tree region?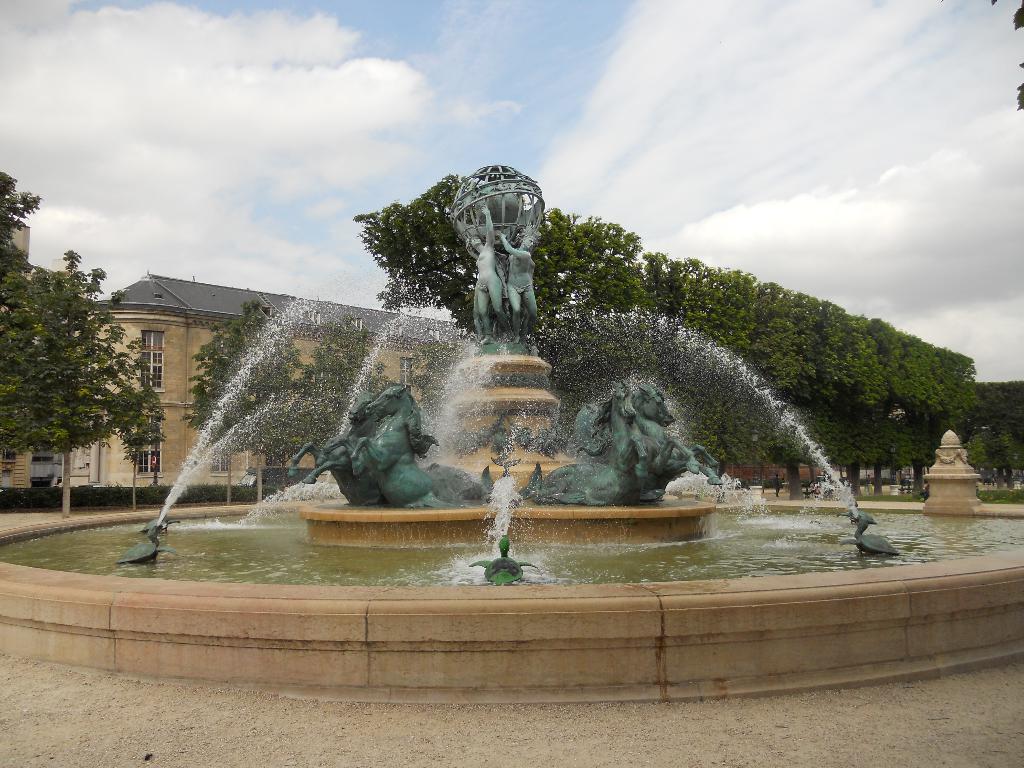
rect(410, 340, 472, 415)
